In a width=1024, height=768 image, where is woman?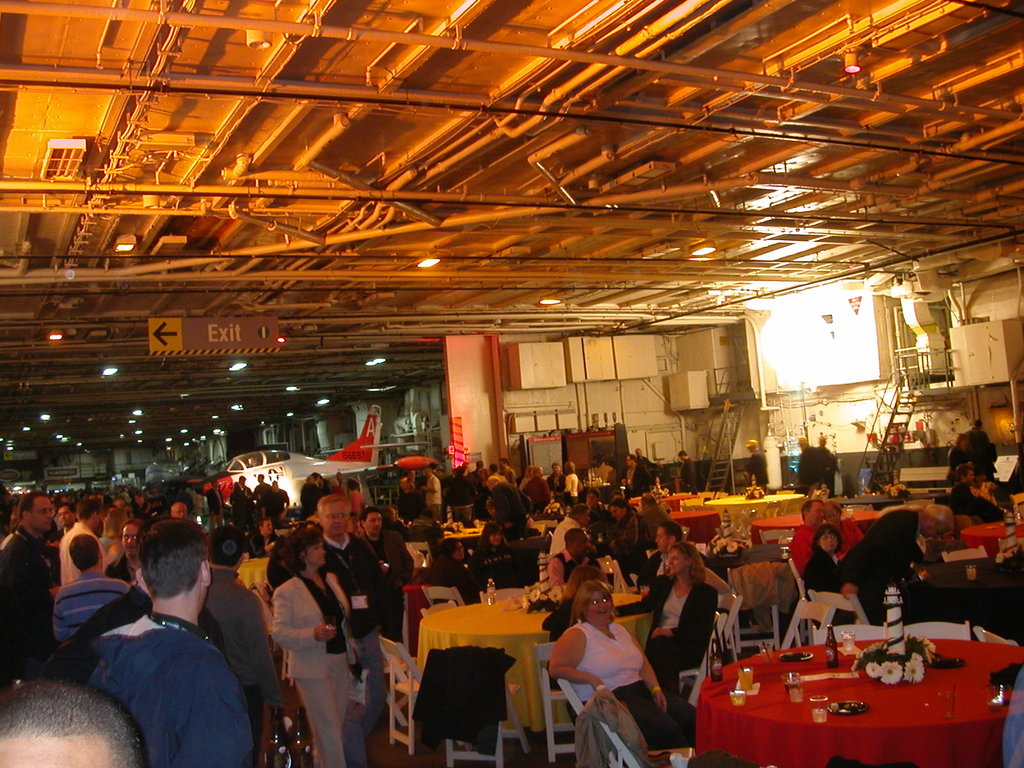
(612, 540, 721, 700).
